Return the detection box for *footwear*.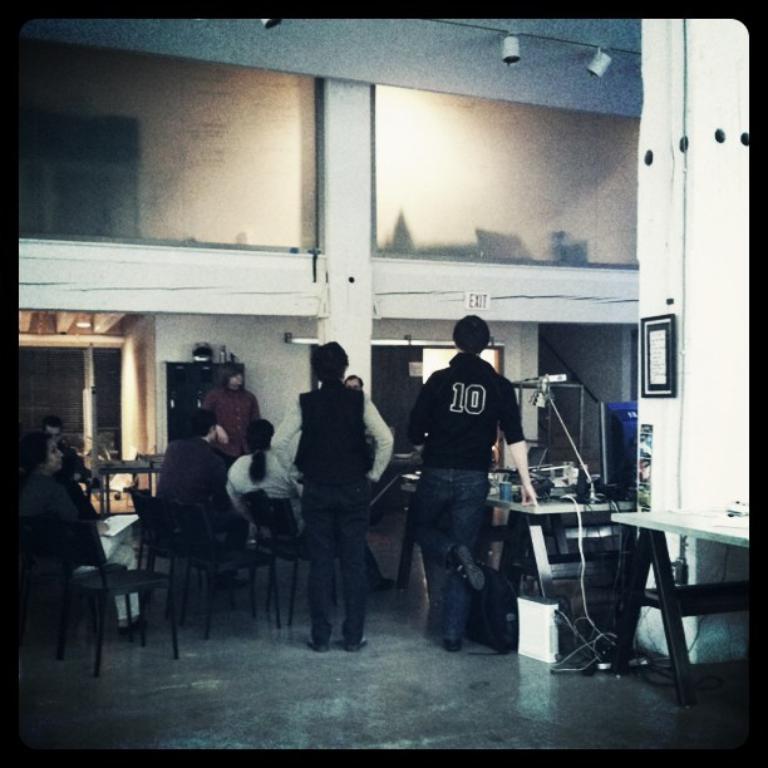
region(307, 635, 329, 653).
